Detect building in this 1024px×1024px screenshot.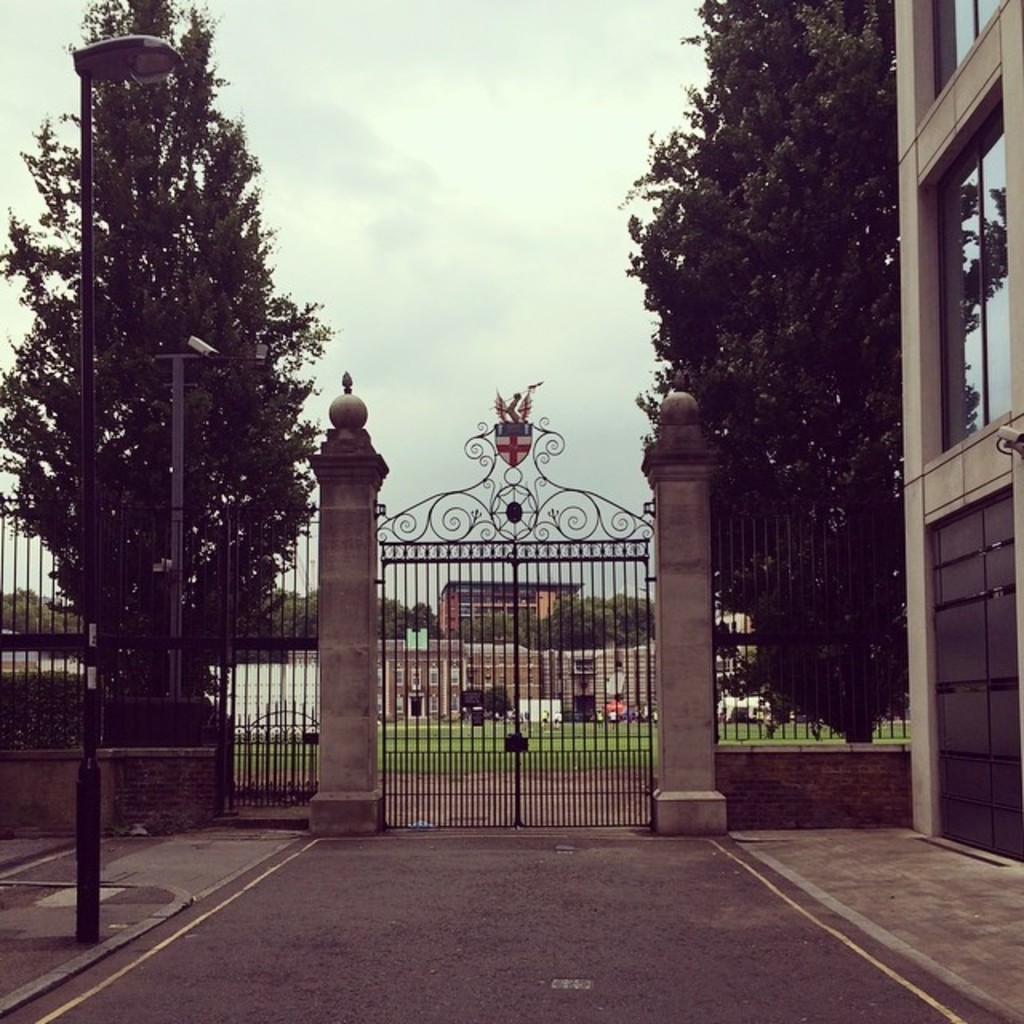
Detection: (left=376, top=584, right=755, bottom=718).
